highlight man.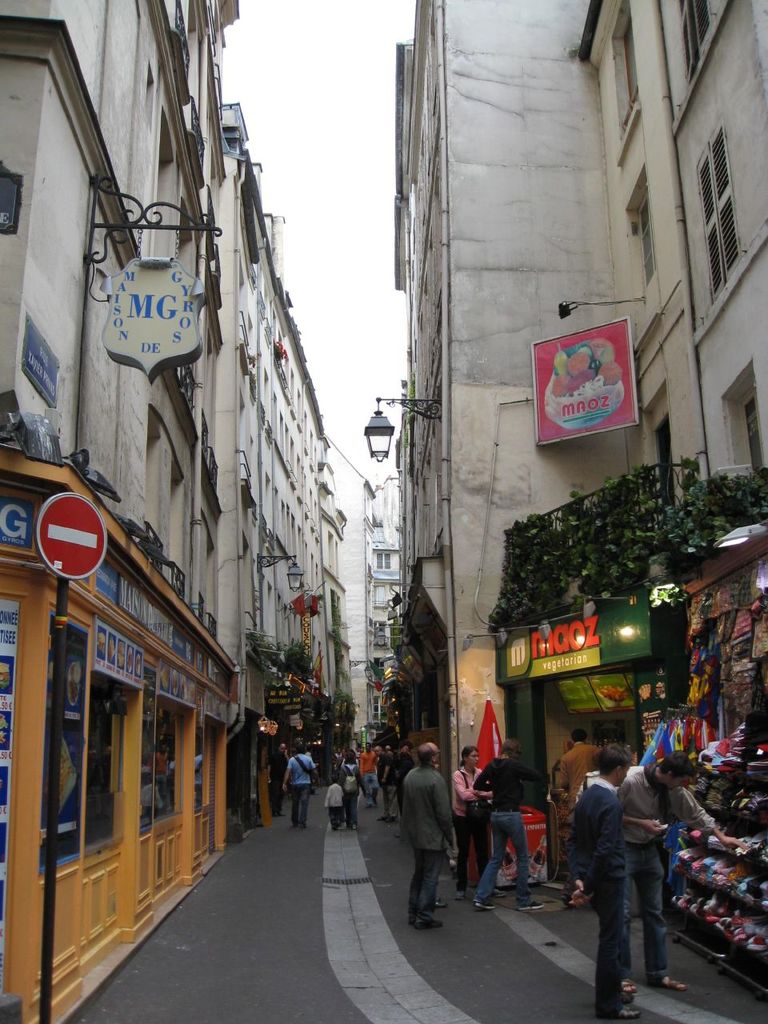
Highlighted region: bbox=[376, 746, 392, 823].
